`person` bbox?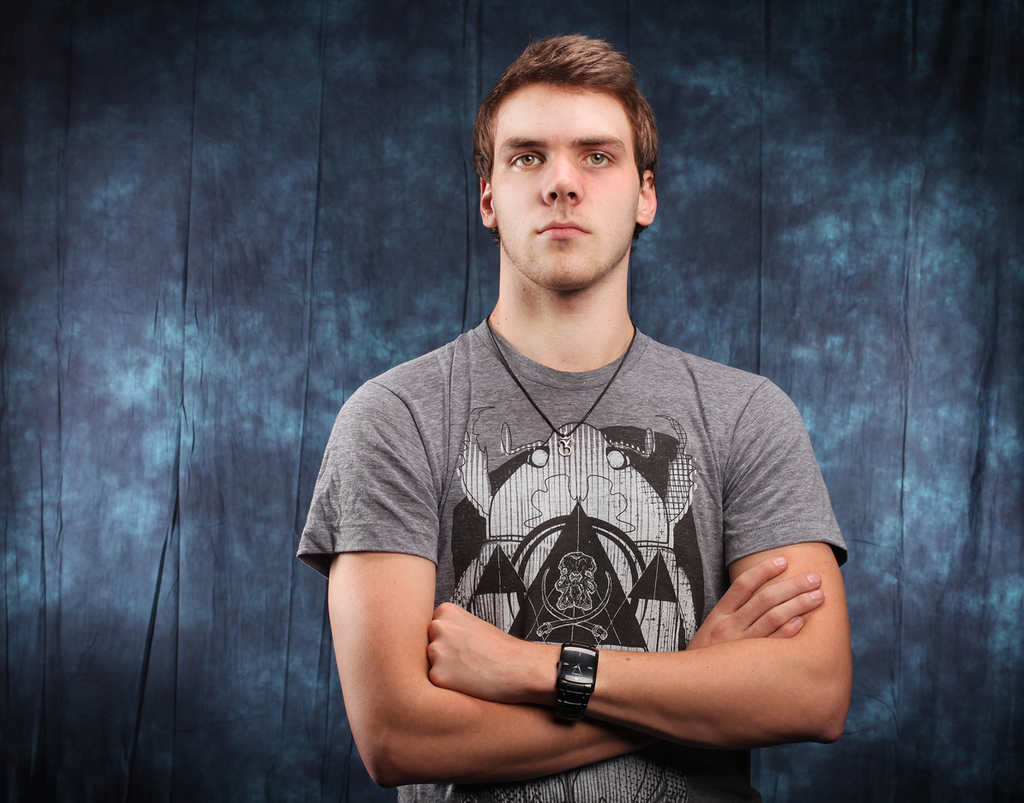
[left=293, top=36, right=856, bottom=802]
